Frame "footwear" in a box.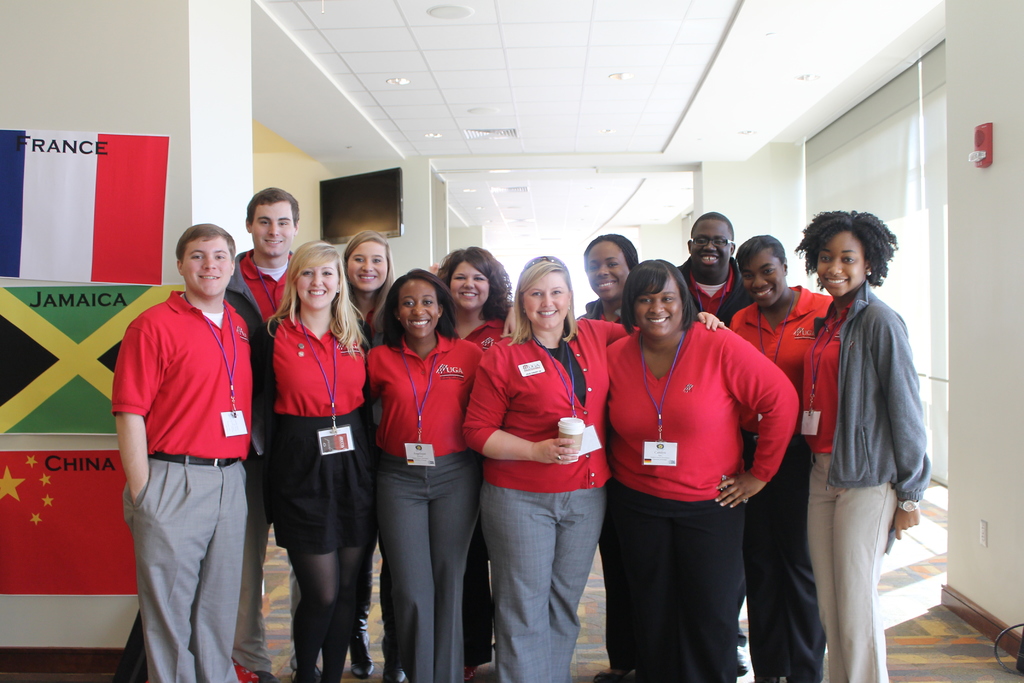
[380, 639, 405, 682].
